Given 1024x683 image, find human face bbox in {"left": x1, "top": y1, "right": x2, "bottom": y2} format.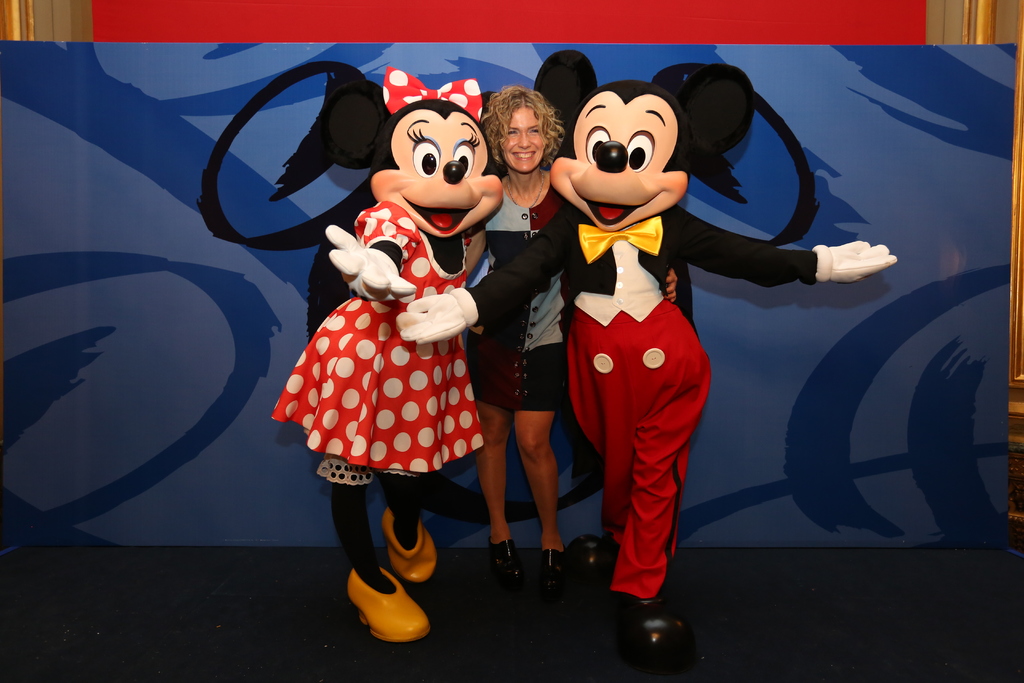
{"left": 500, "top": 105, "right": 548, "bottom": 171}.
